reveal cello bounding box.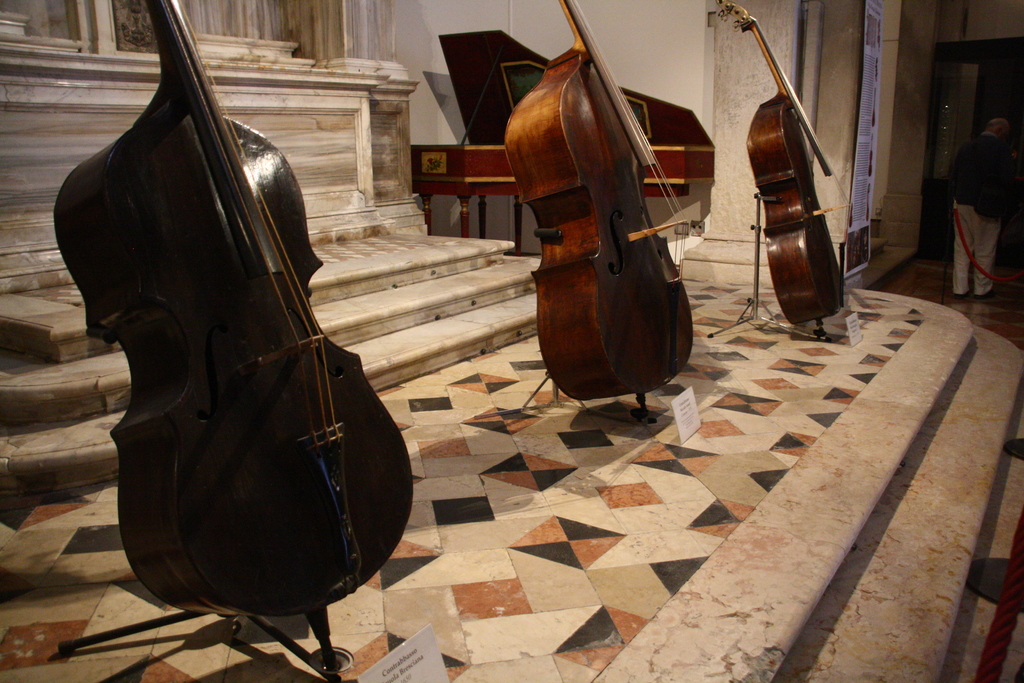
Revealed: box(498, 0, 710, 423).
